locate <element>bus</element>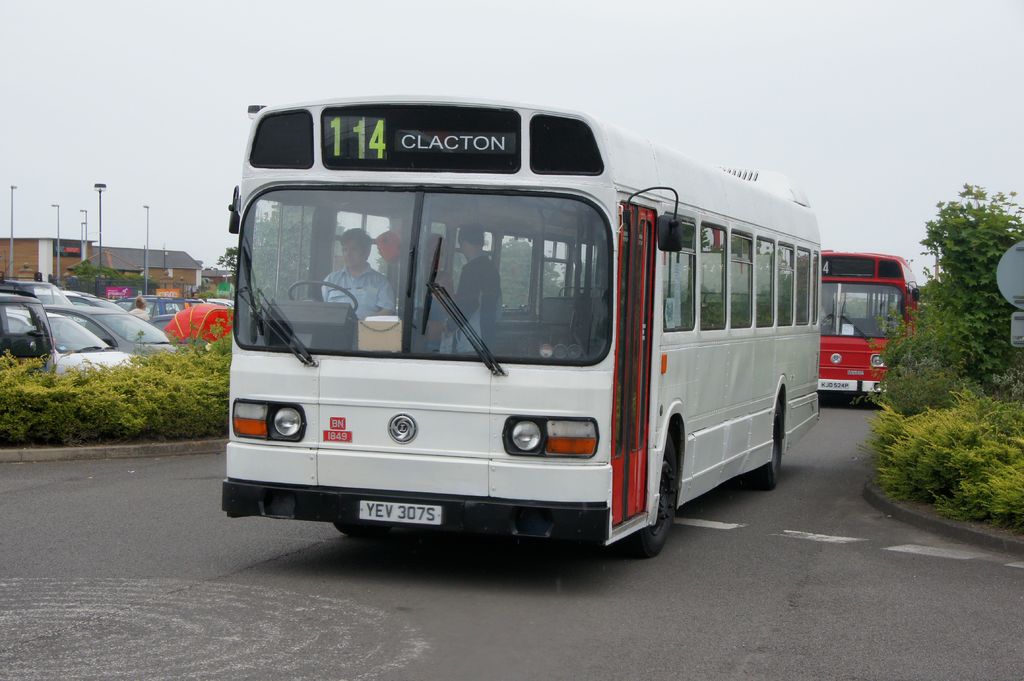
bbox=[216, 97, 822, 556]
